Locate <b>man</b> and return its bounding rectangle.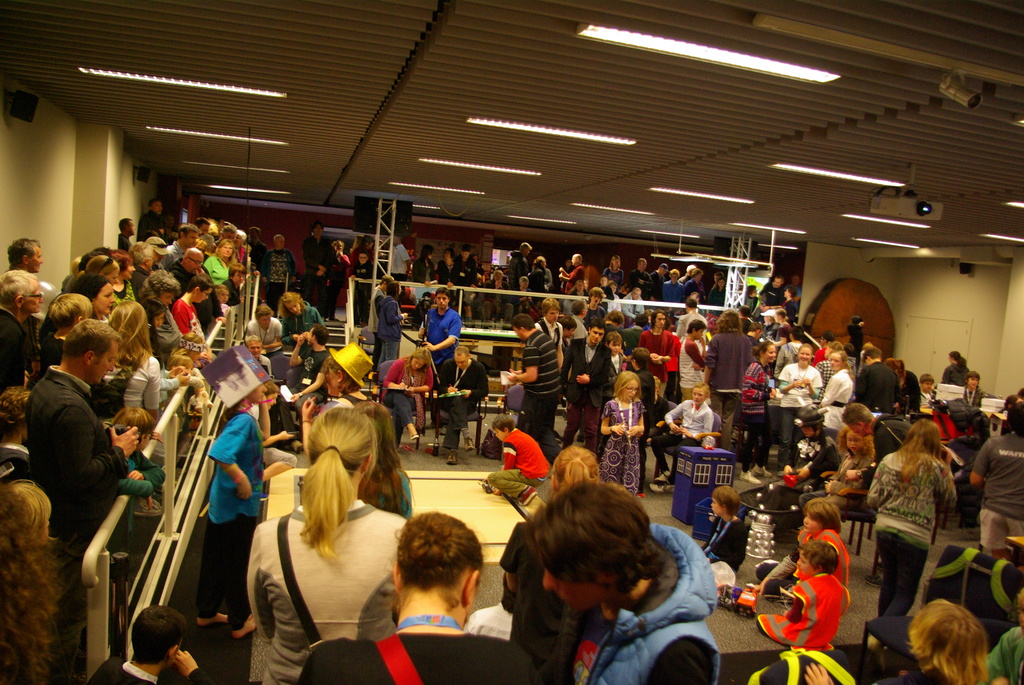
locate(15, 322, 116, 550).
